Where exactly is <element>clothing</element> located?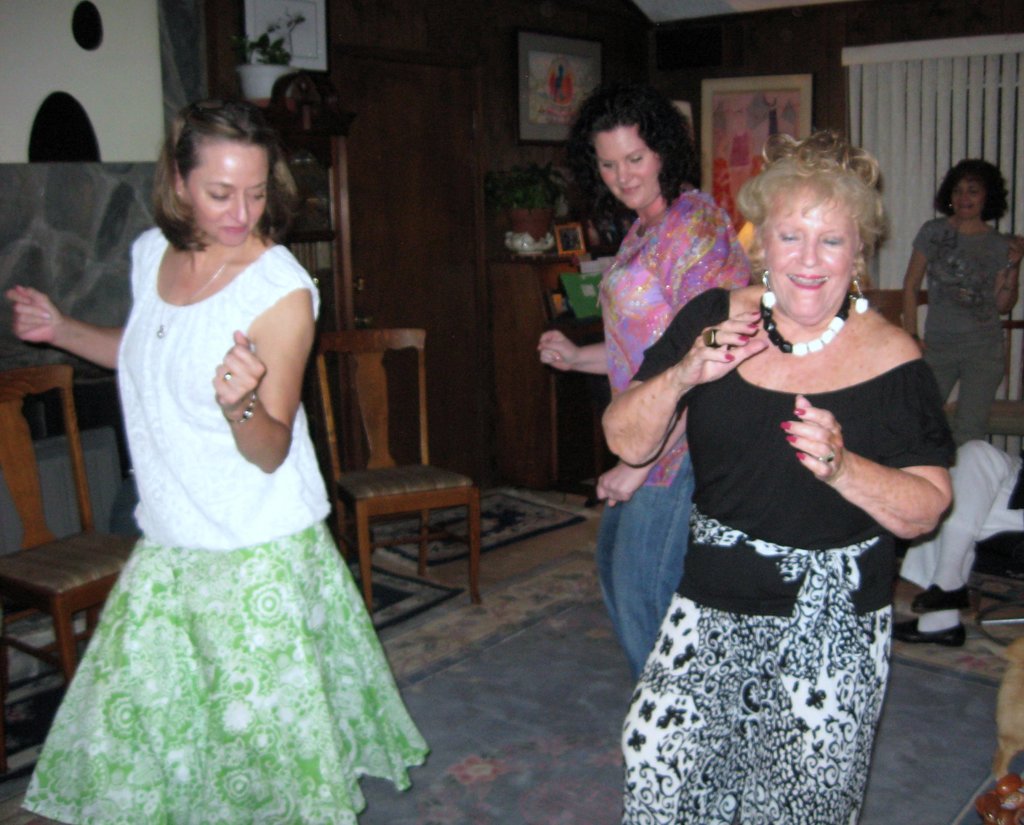
Its bounding box is (44, 218, 412, 797).
